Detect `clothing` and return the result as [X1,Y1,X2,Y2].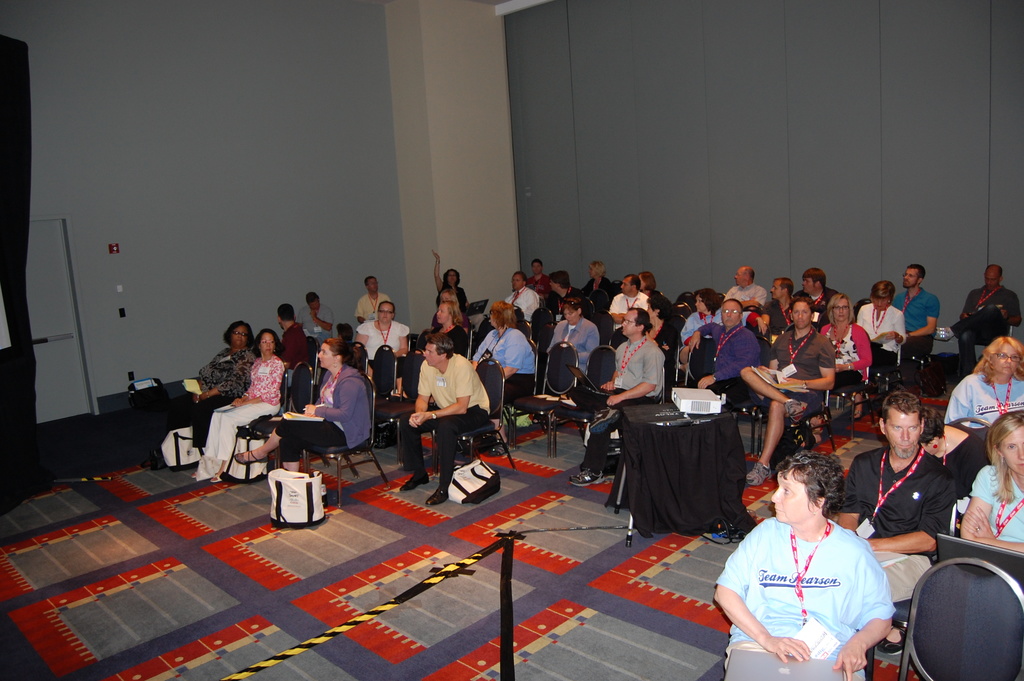
[582,332,668,476].
